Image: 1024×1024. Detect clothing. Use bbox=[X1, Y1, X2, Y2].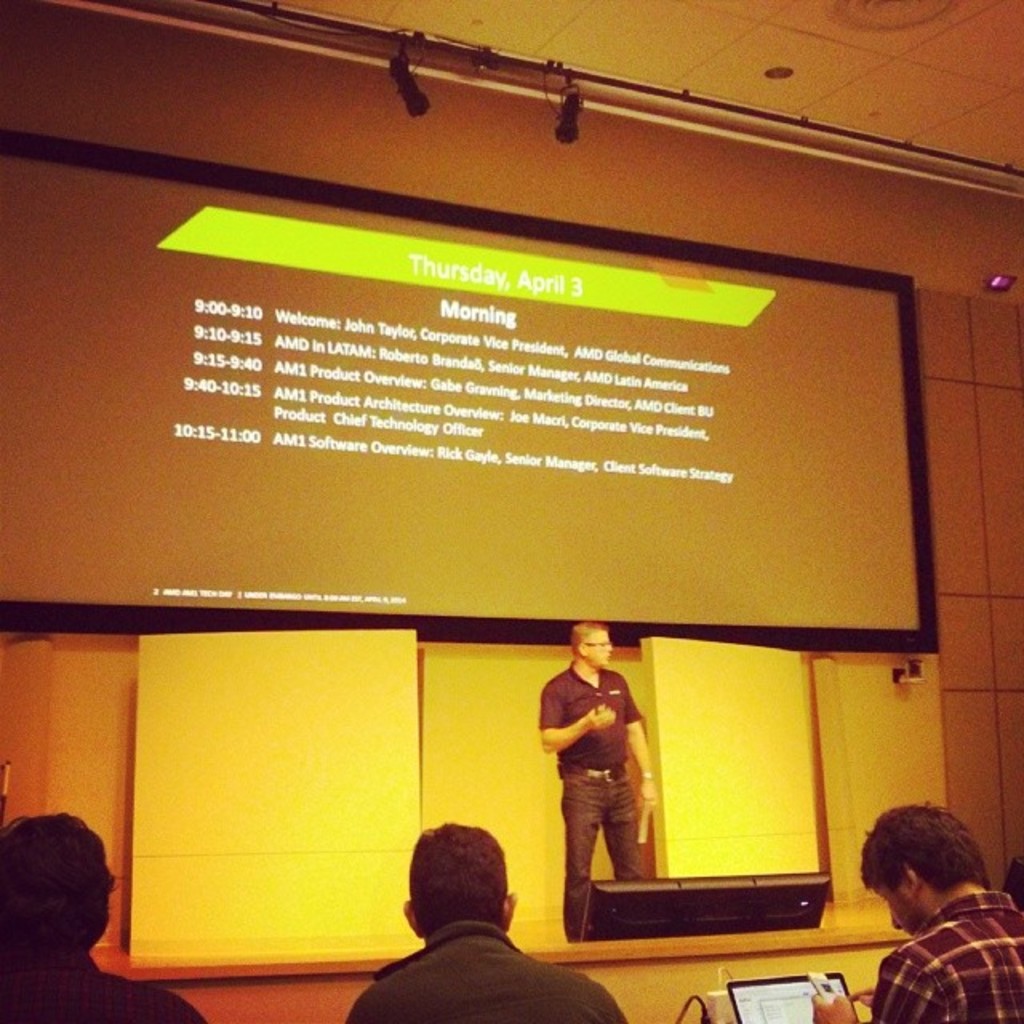
bbox=[331, 910, 640, 1022].
